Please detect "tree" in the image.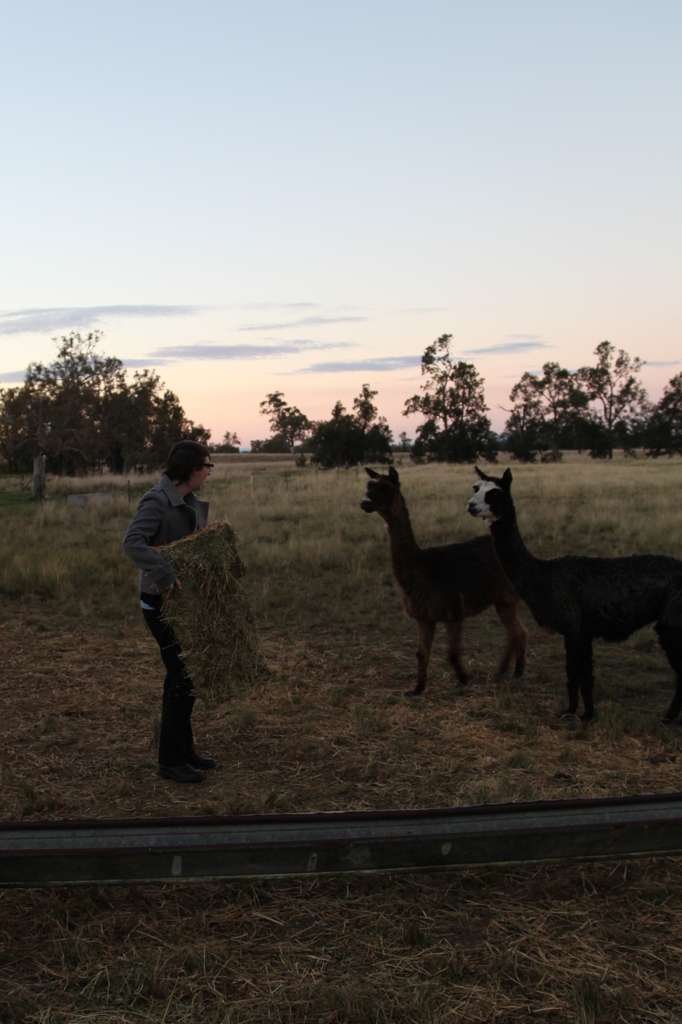
crop(249, 387, 309, 454).
